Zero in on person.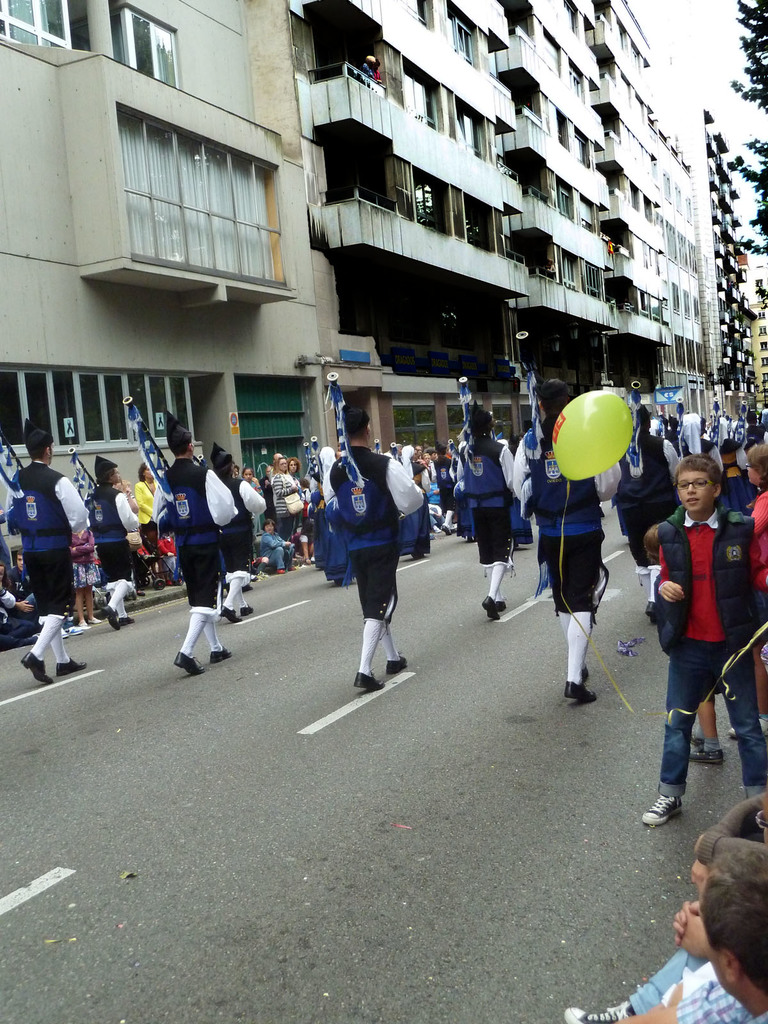
Zeroed in: 4,435,81,687.
